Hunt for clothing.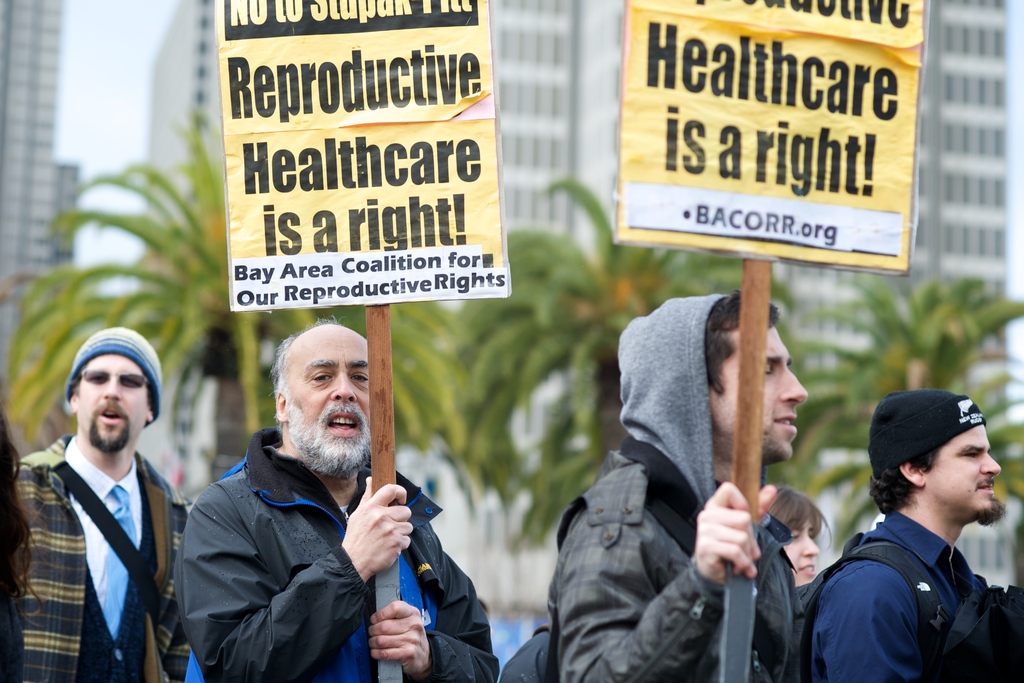
Hunted down at [left=19, top=424, right=189, bottom=680].
